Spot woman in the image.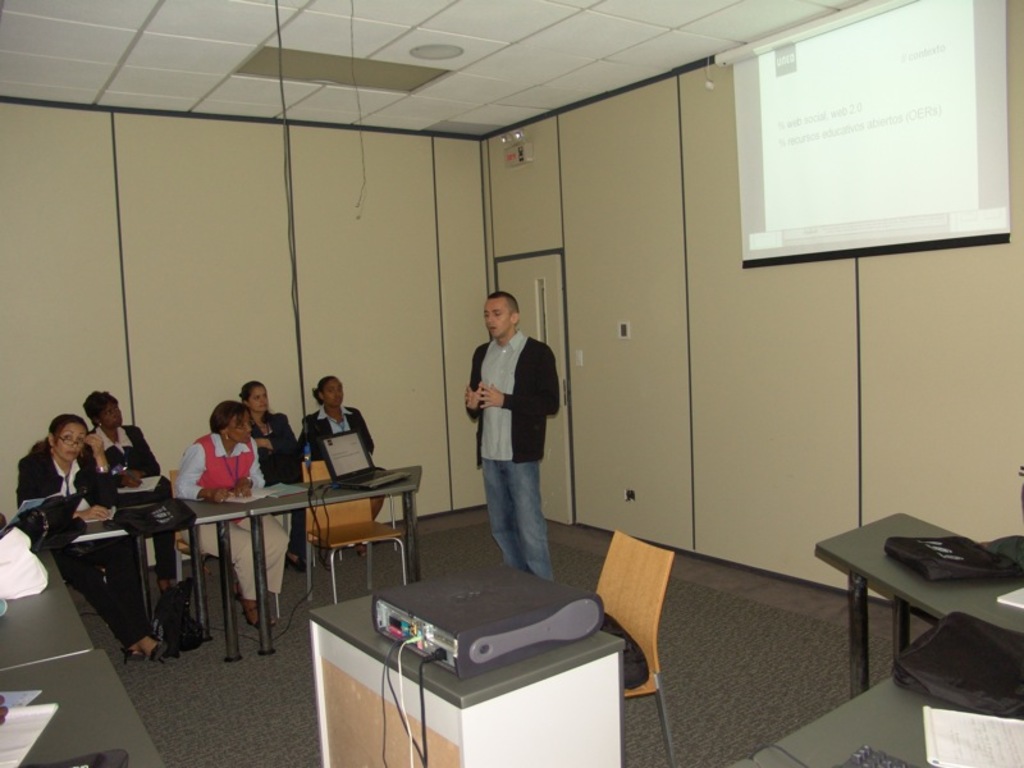
woman found at 172 397 291 630.
